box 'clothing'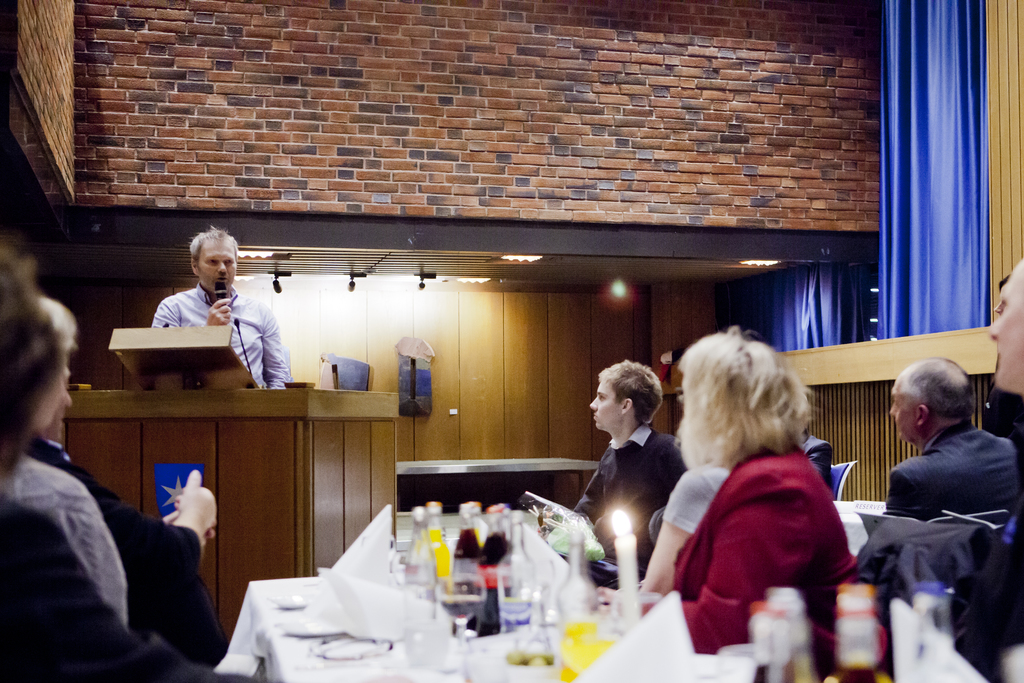
[886, 418, 1020, 533]
